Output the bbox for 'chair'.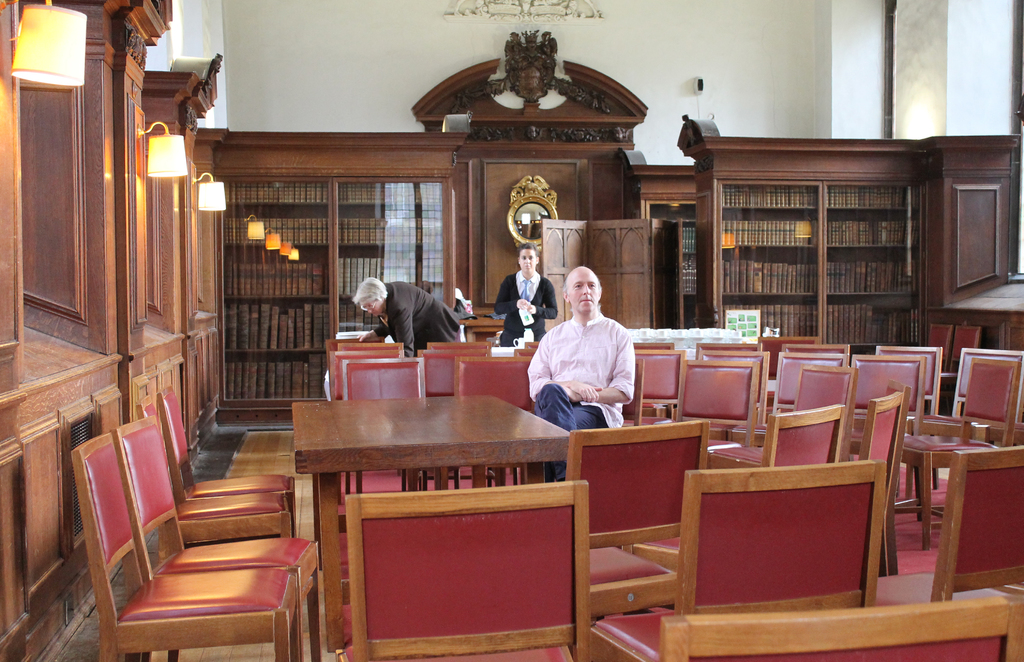
x1=865 y1=449 x2=1023 y2=609.
